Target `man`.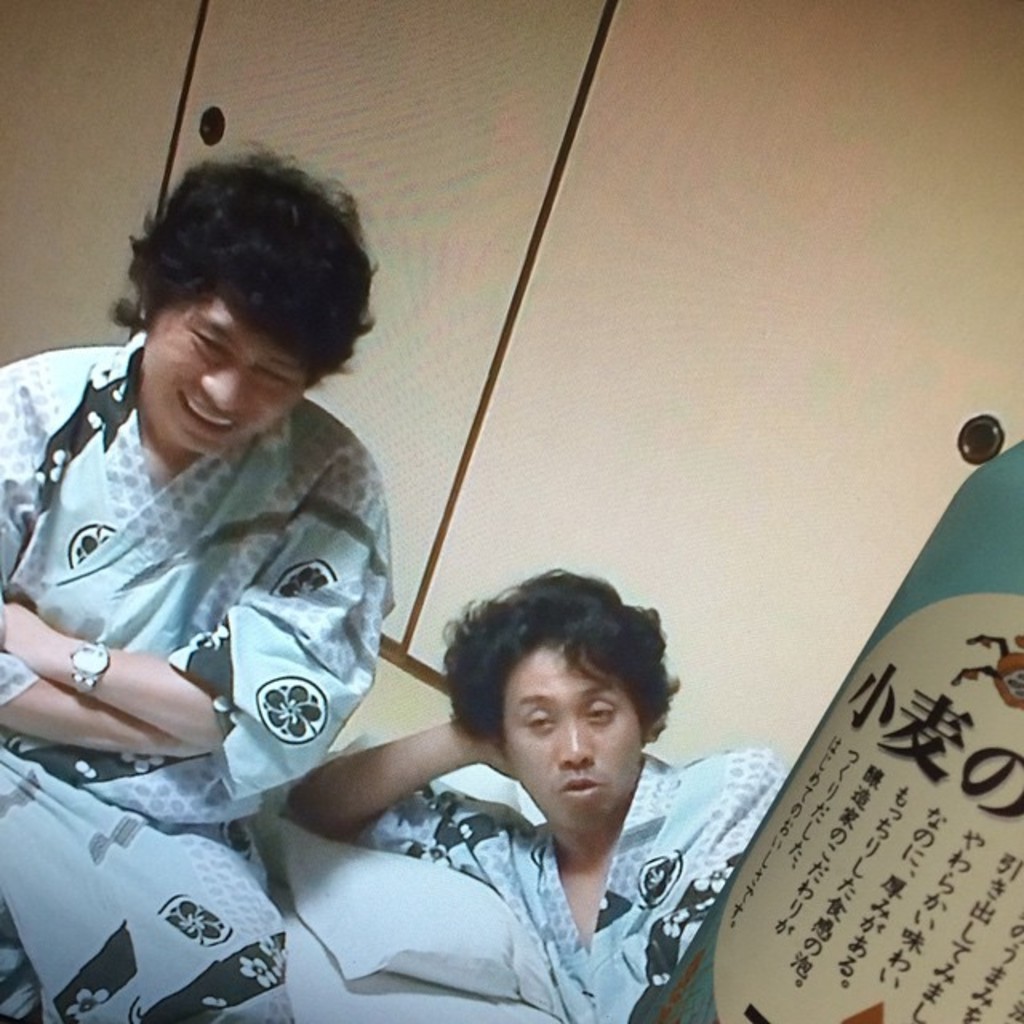
Target region: 285/566/790/1022.
